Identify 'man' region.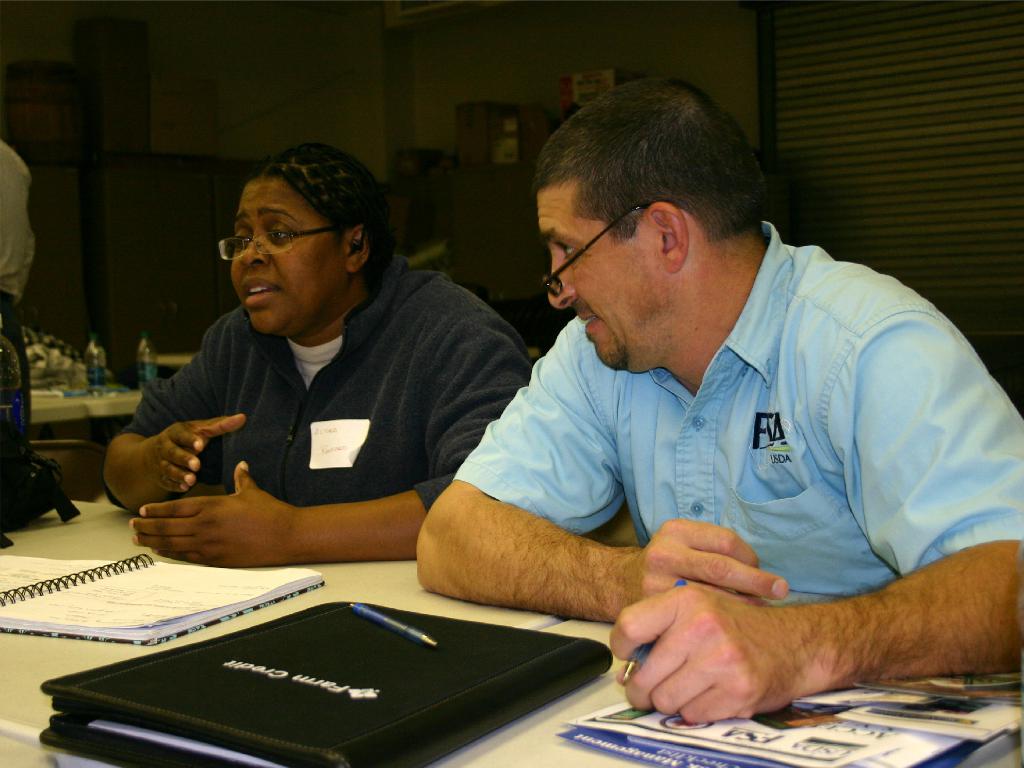
Region: (x1=329, y1=86, x2=995, y2=708).
